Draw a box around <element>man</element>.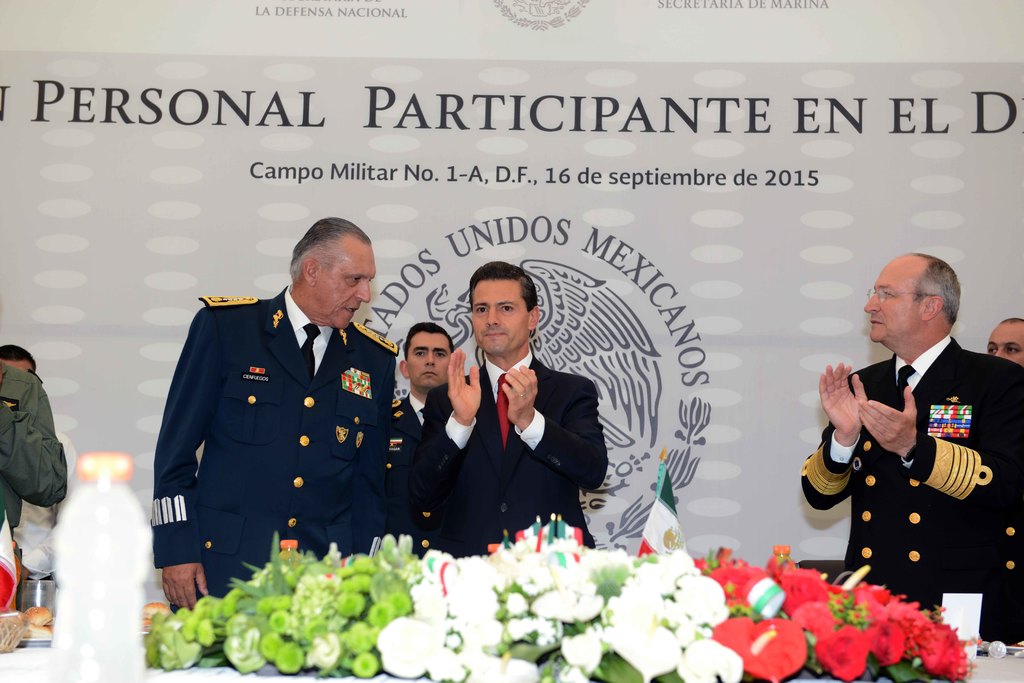
[401, 261, 615, 565].
